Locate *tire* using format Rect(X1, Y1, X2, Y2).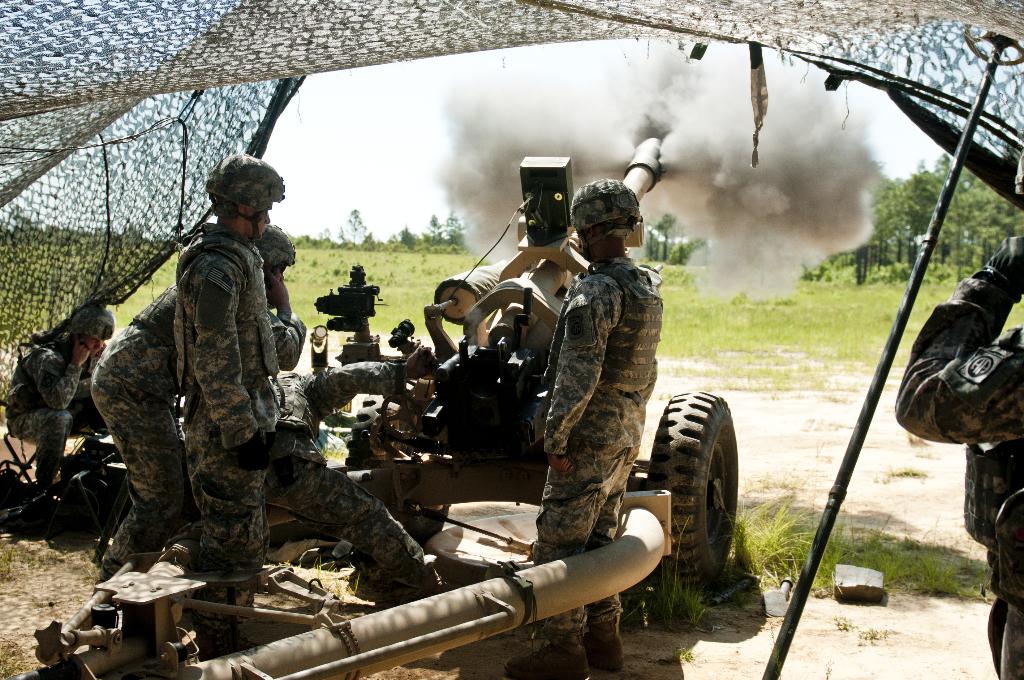
Rect(648, 387, 740, 581).
